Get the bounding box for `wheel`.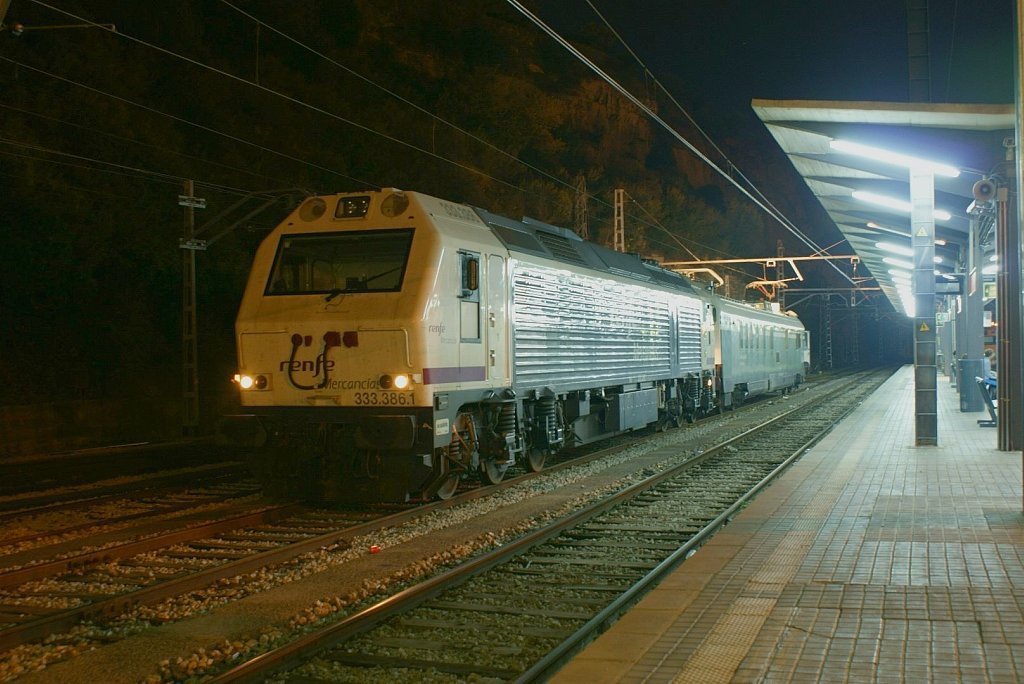
486, 461, 505, 484.
